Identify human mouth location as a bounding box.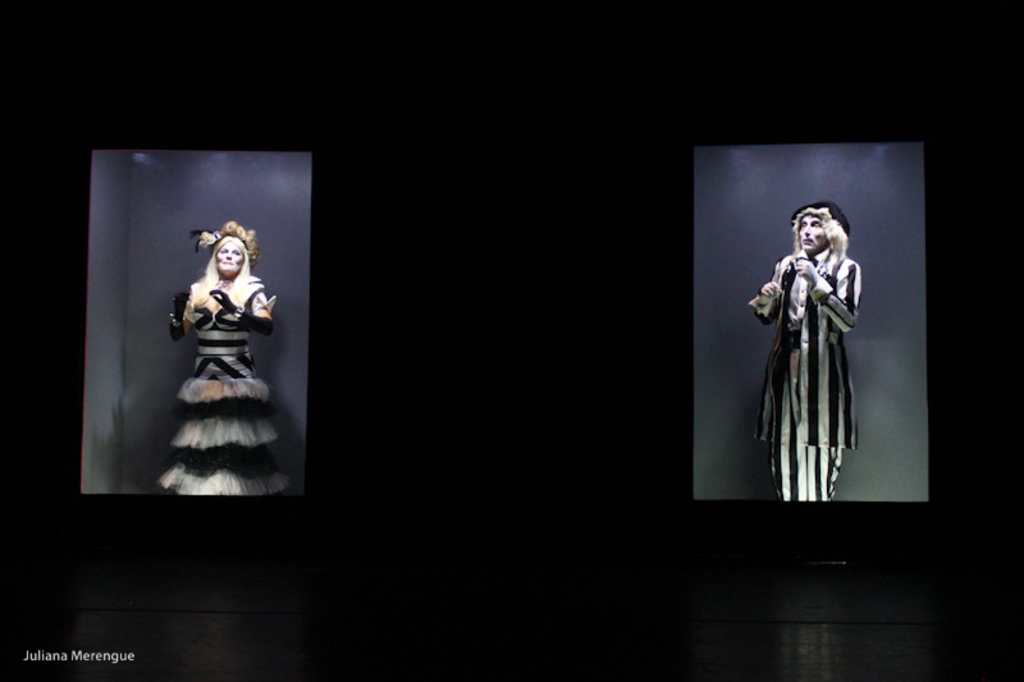
223:257:236:267.
